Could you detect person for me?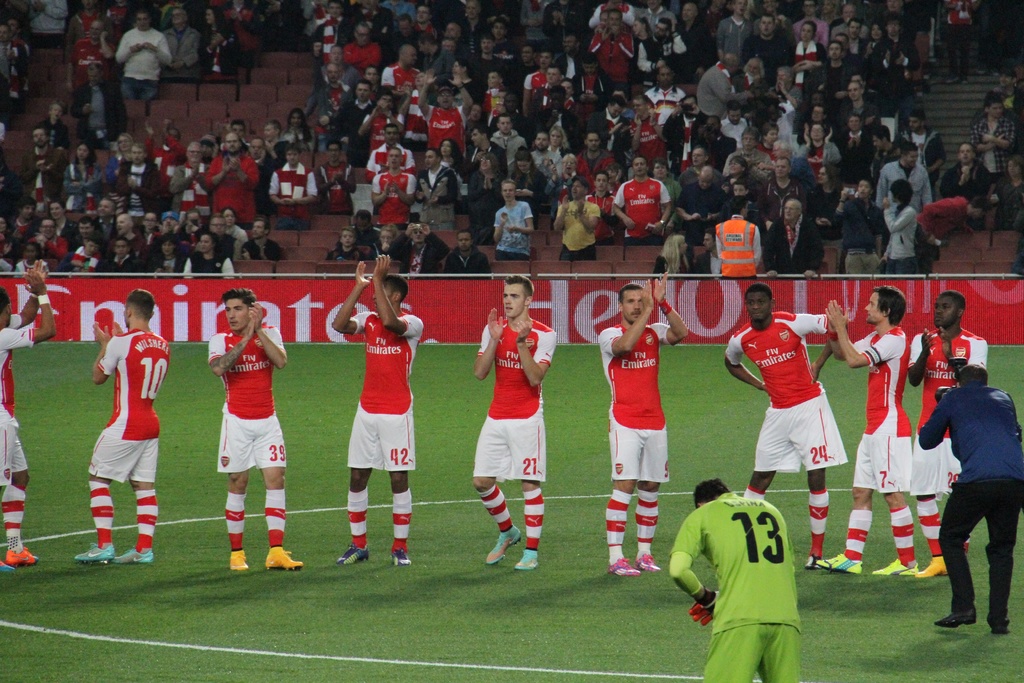
Detection result: select_region(808, 279, 910, 578).
